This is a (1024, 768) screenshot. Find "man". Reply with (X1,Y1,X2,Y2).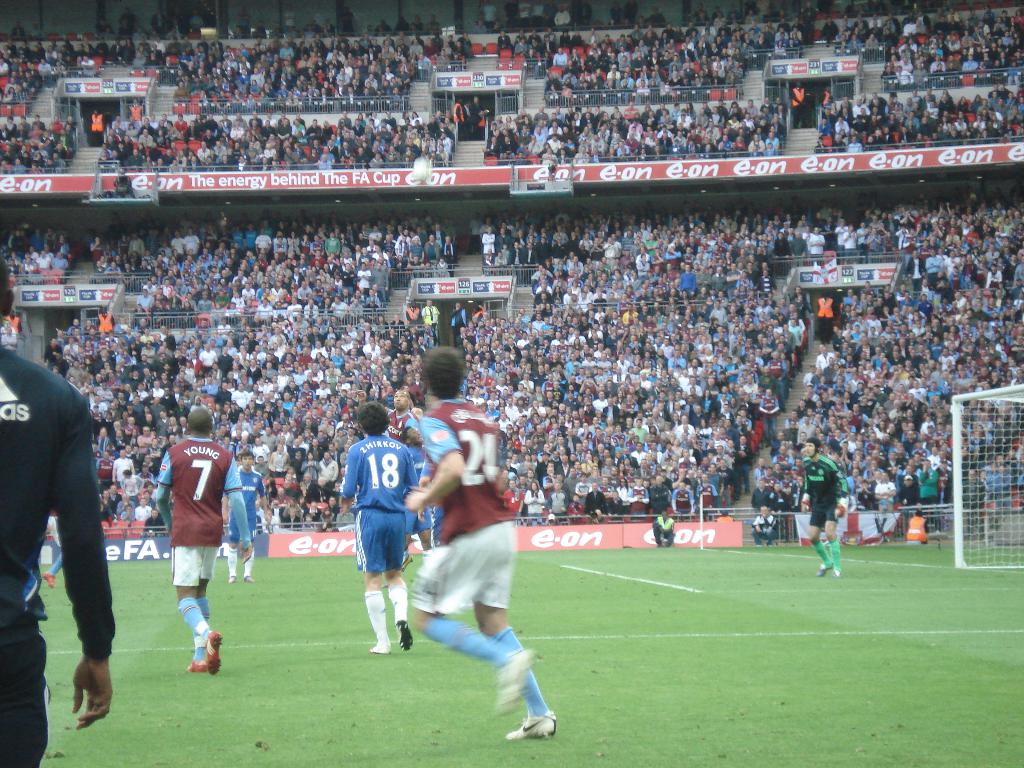
(475,19,488,35).
